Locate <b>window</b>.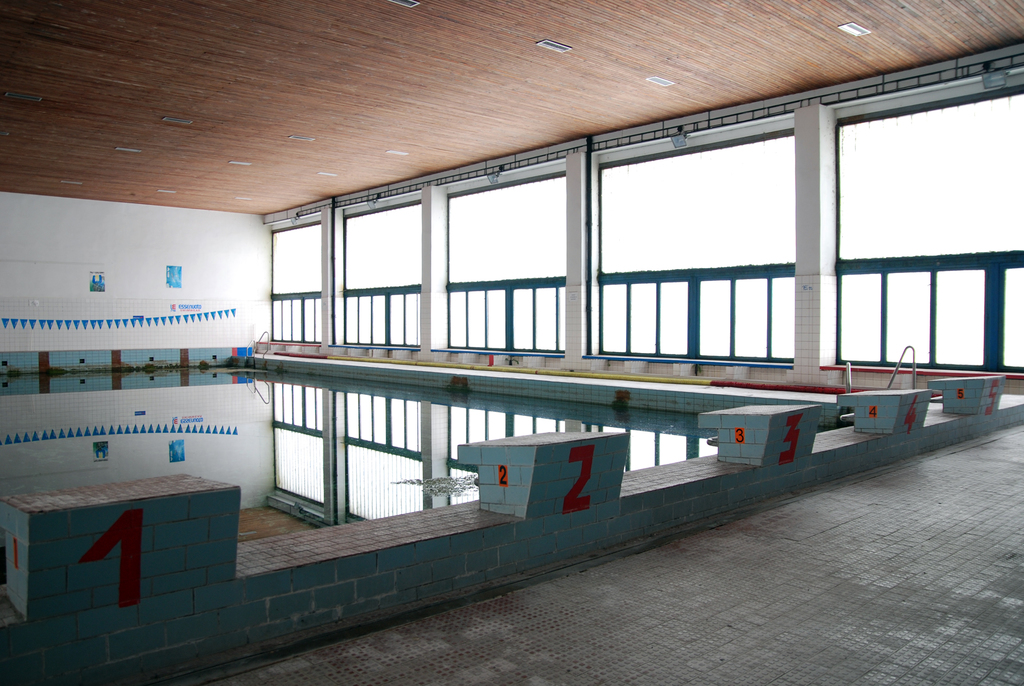
Bounding box: {"x1": 440, "y1": 410, "x2": 705, "y2": 510}.
